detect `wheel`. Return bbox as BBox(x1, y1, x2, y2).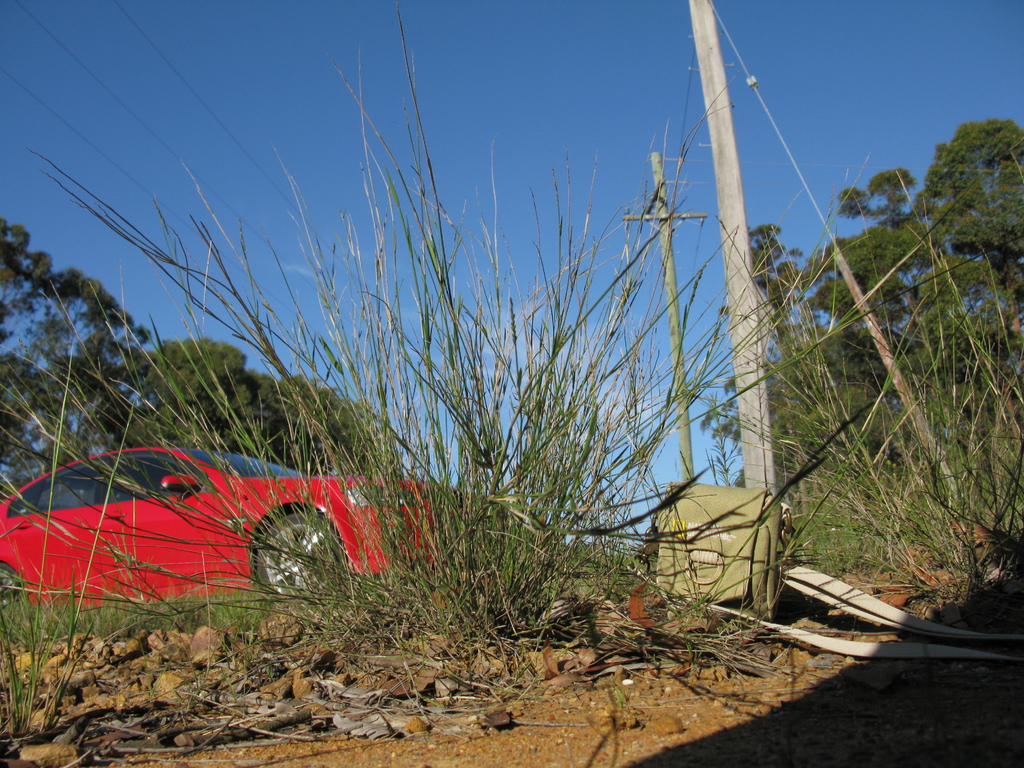
BBox(257, 506, 336, 602).
